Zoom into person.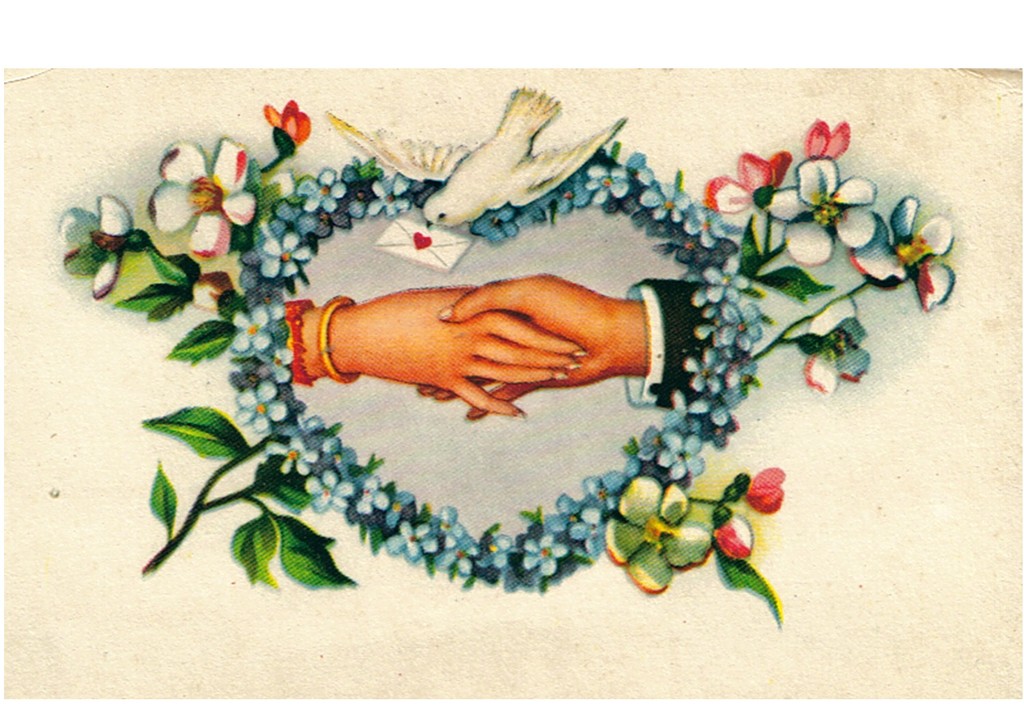
Zoom target: 272 279 588 398.
